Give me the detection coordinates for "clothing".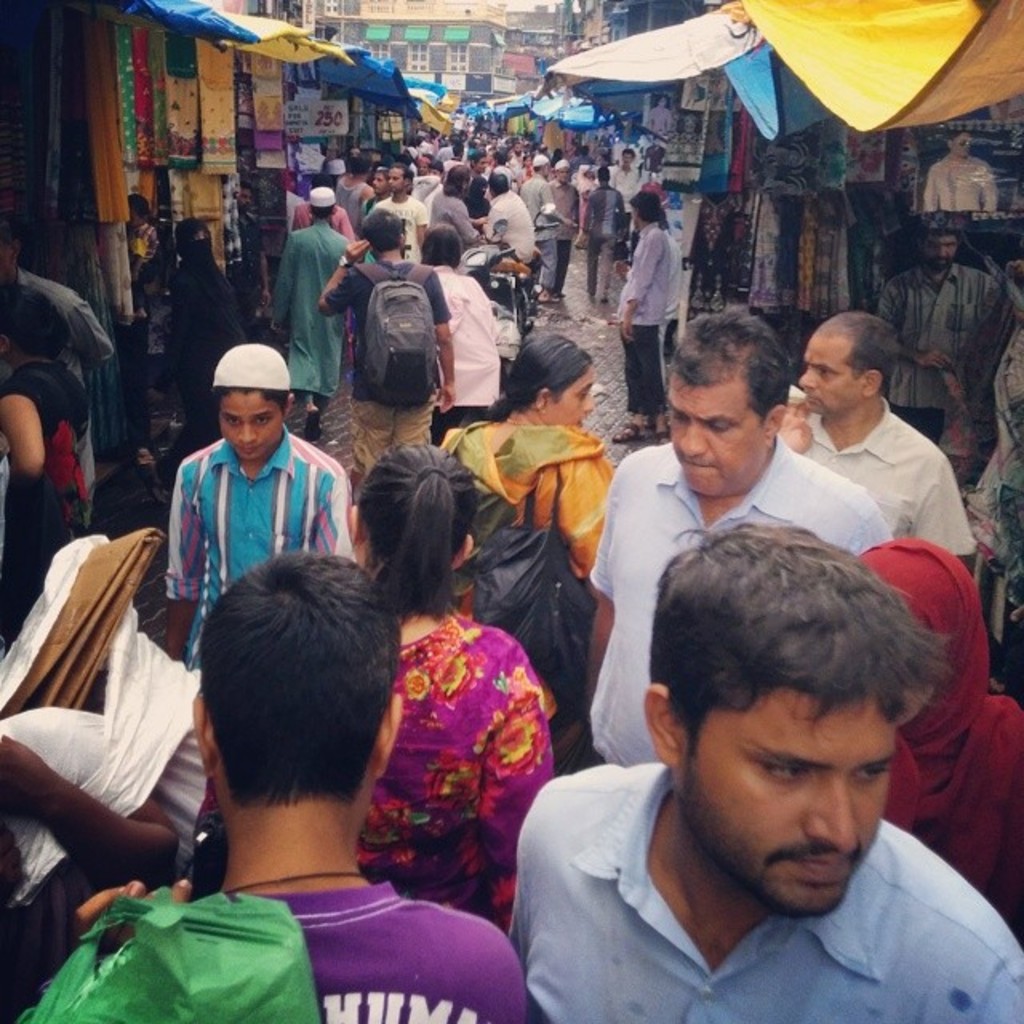
109:216:163:445.
